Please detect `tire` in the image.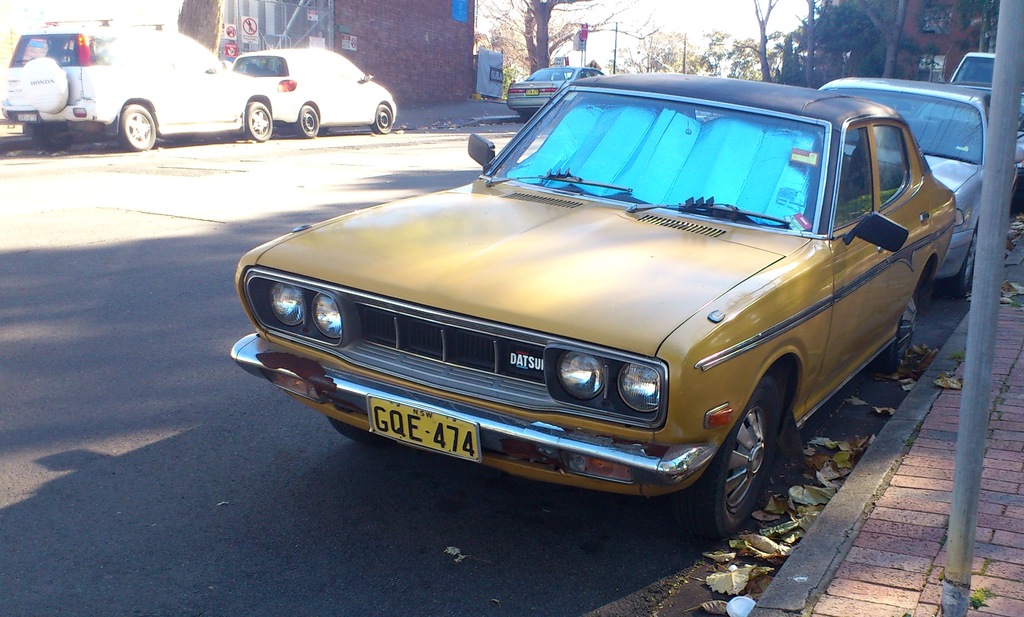
x1=666, y1=382, x2=784, y2=555.
